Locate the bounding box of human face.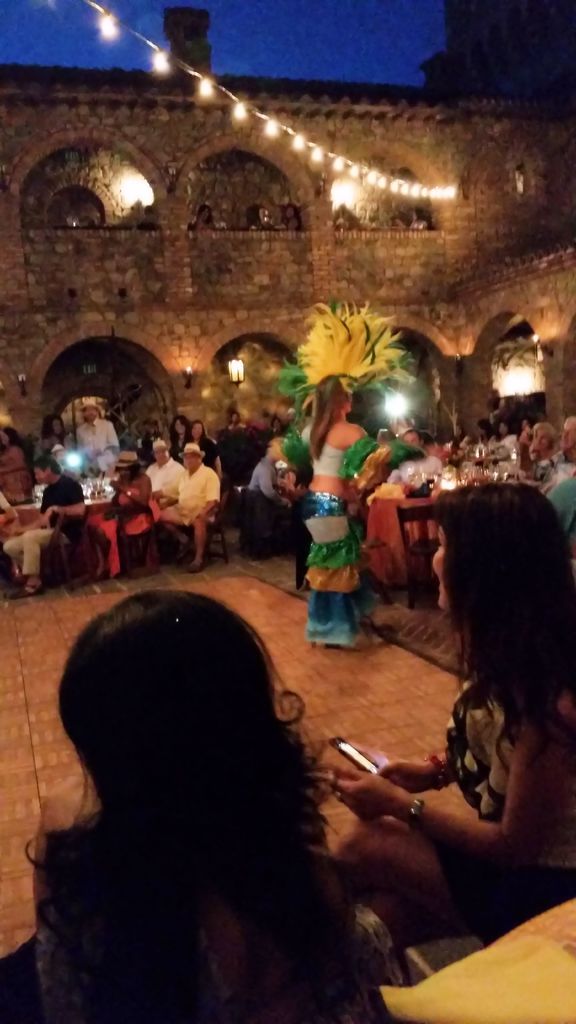
Bounding box: {"left": 150, "top": 444, "right": 169, "bottom": 458}.
